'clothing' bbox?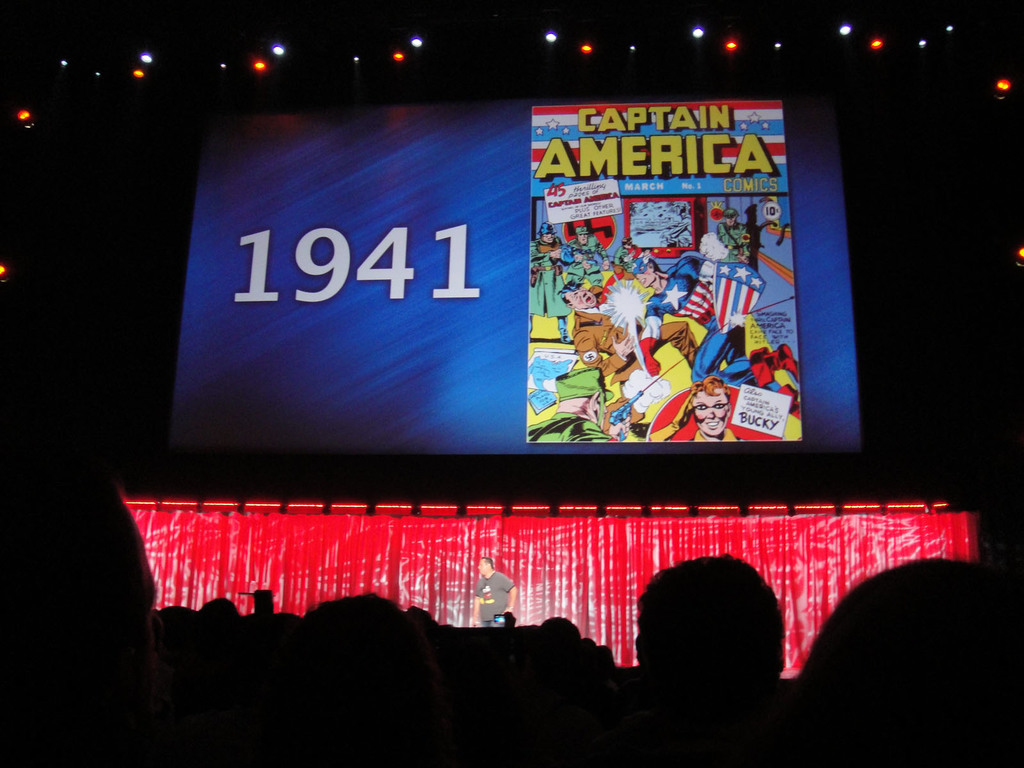
(646, 383, 764, 442)
